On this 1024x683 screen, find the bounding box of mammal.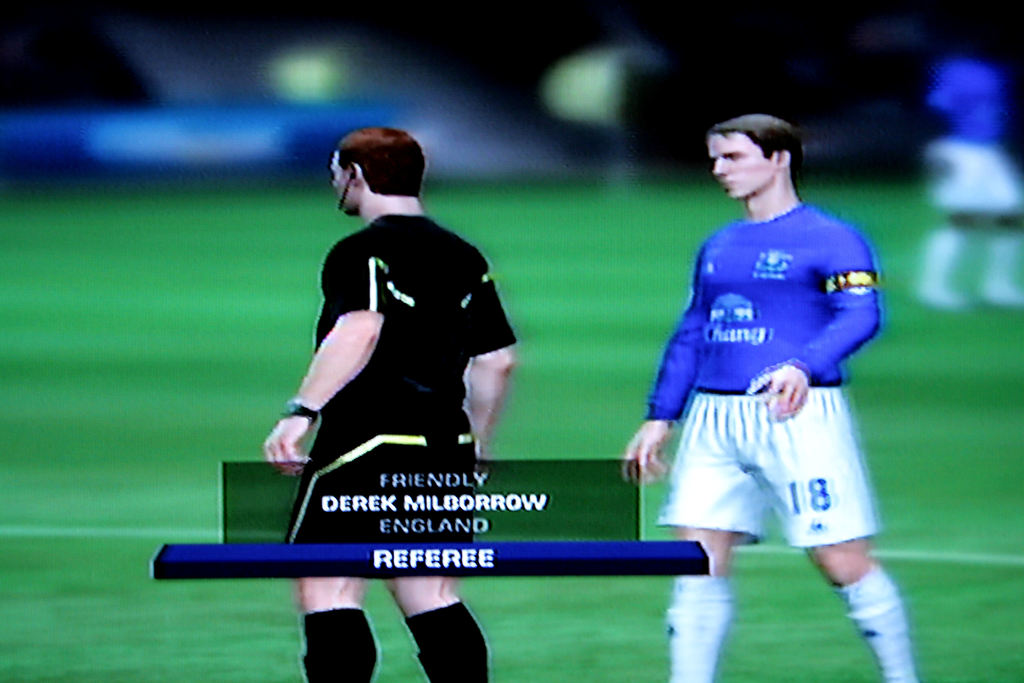
Bounding box: x1=622 y1=125 x2=899 y2=611.
